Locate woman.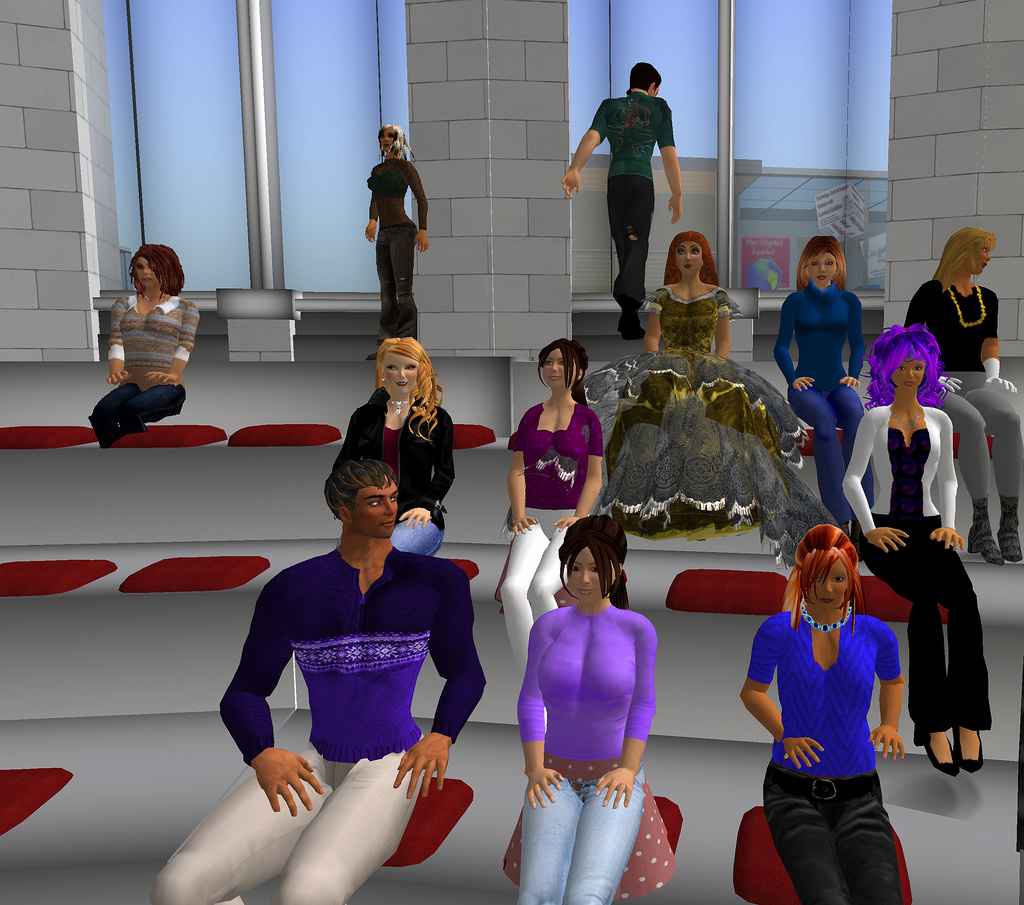
Bounding box: [496,334,603,671].
